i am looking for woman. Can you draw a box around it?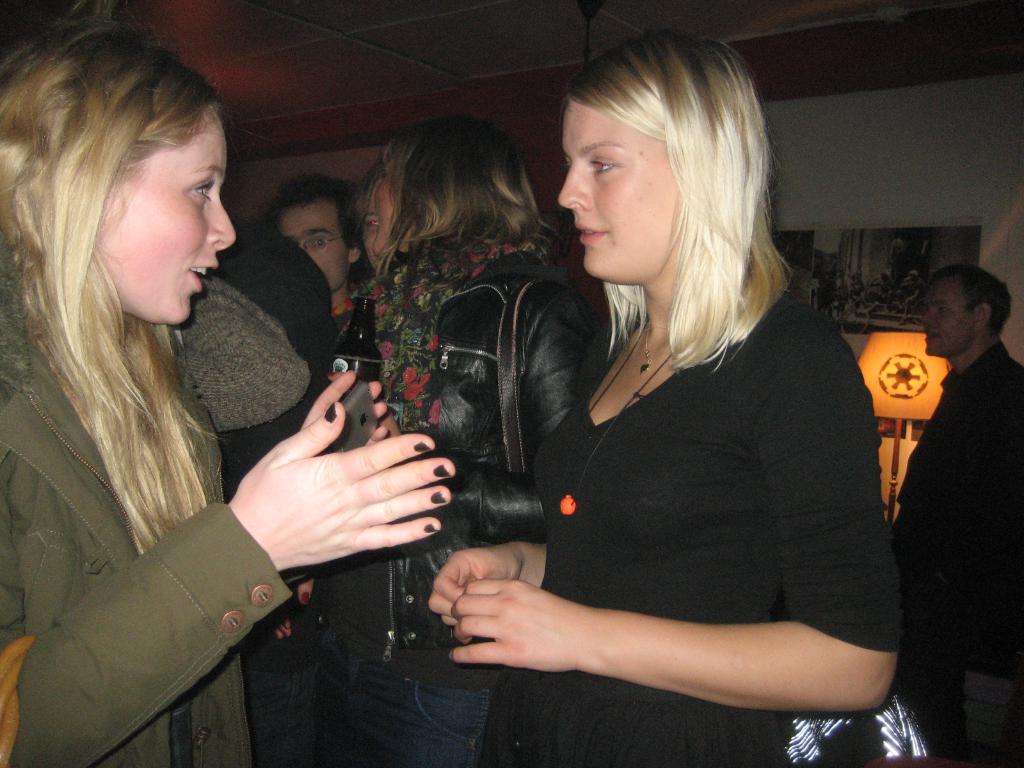
Sure, the bounding box is l=0, t=19, r=454, b=767.
